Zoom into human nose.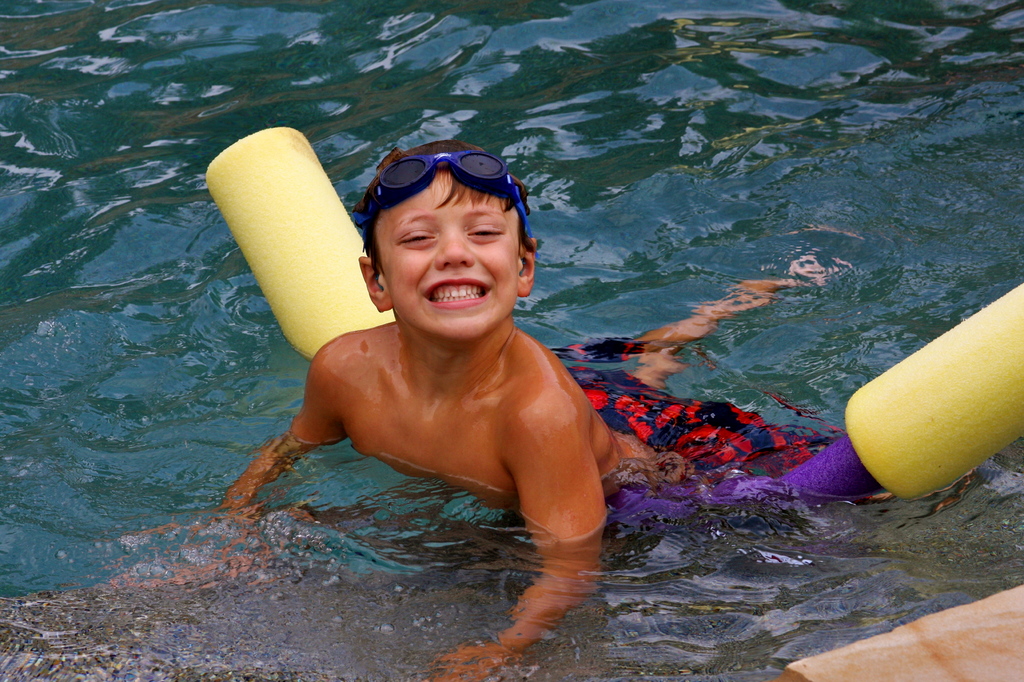
Zoom target: <region>434, 226, 477, 267</region>.
